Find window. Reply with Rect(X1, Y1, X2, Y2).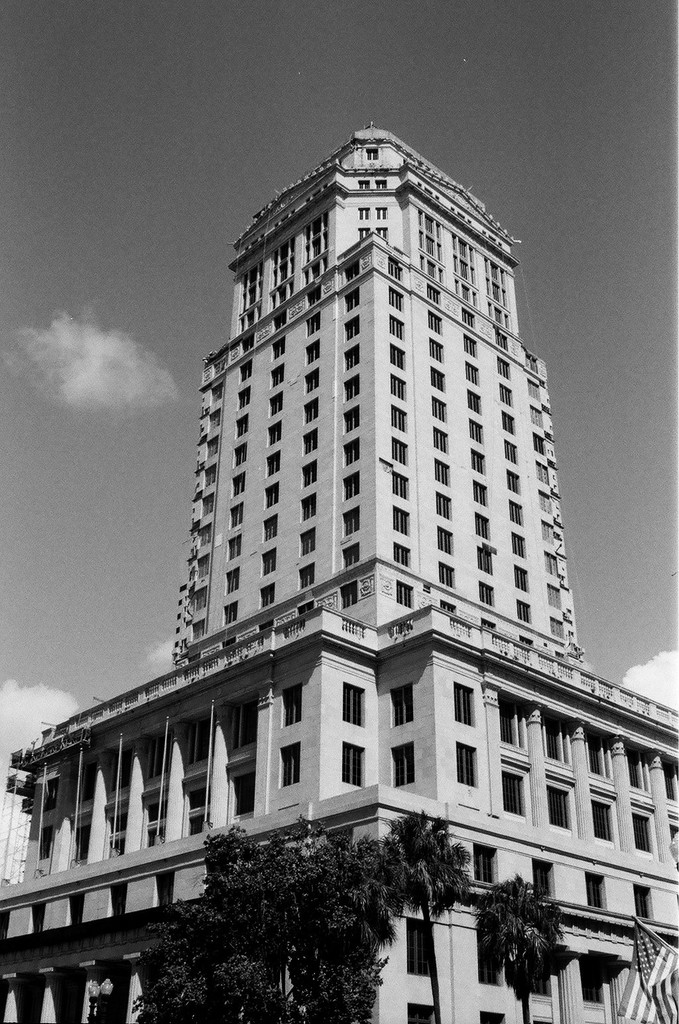
Rect(632, 811, 653, 855).
